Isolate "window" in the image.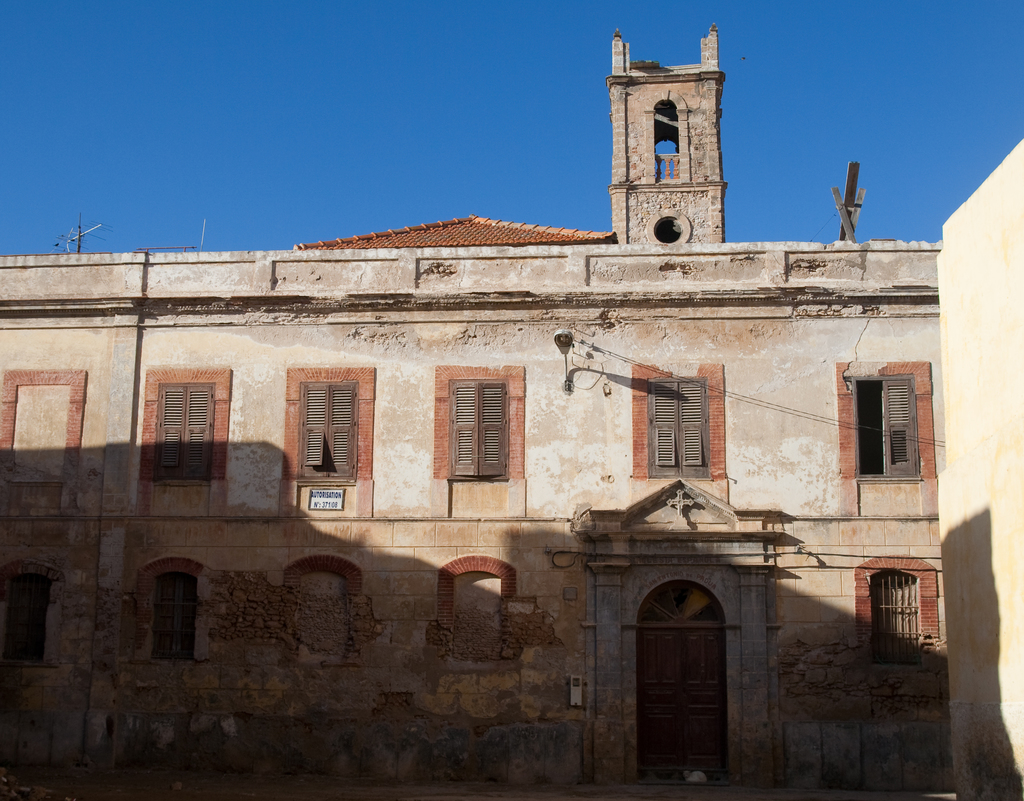
Isolated region: 628 357 730 476.
